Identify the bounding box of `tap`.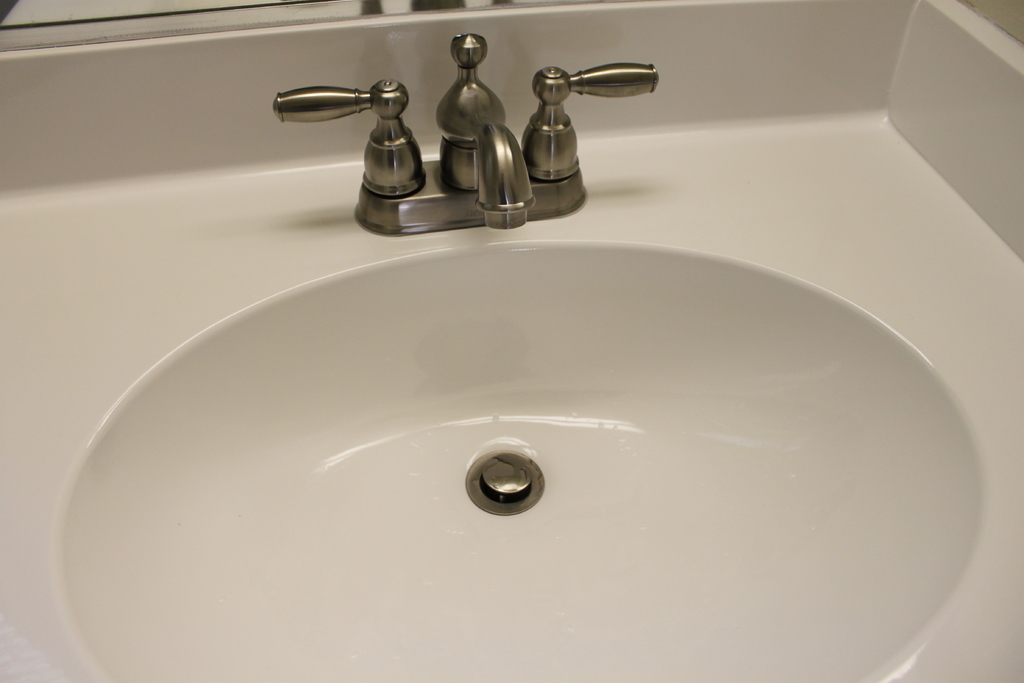
detection(290, 51, 669, 263).
